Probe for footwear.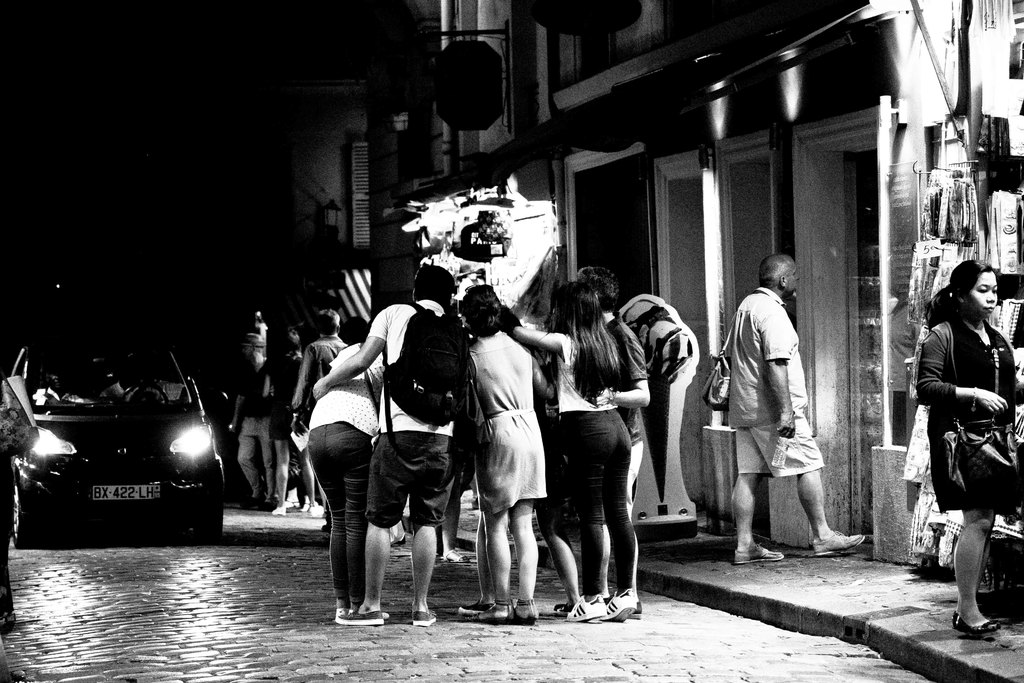
Probe result: <bbox>565, 596, 606, 621</bbox>.
